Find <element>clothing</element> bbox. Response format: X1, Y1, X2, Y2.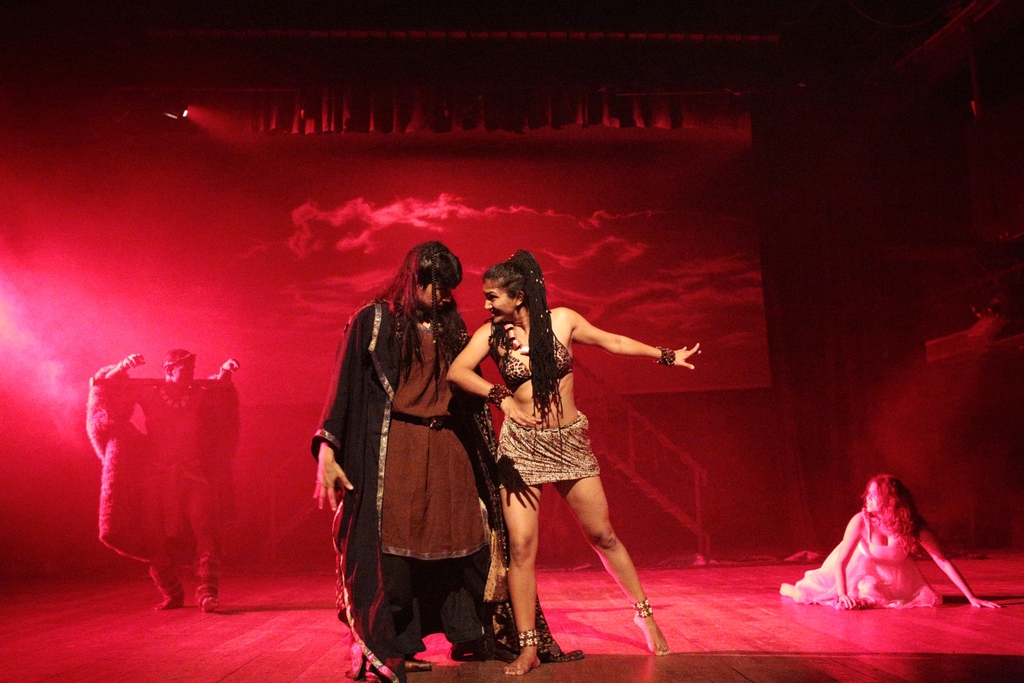
482, 415, 596, 486.
